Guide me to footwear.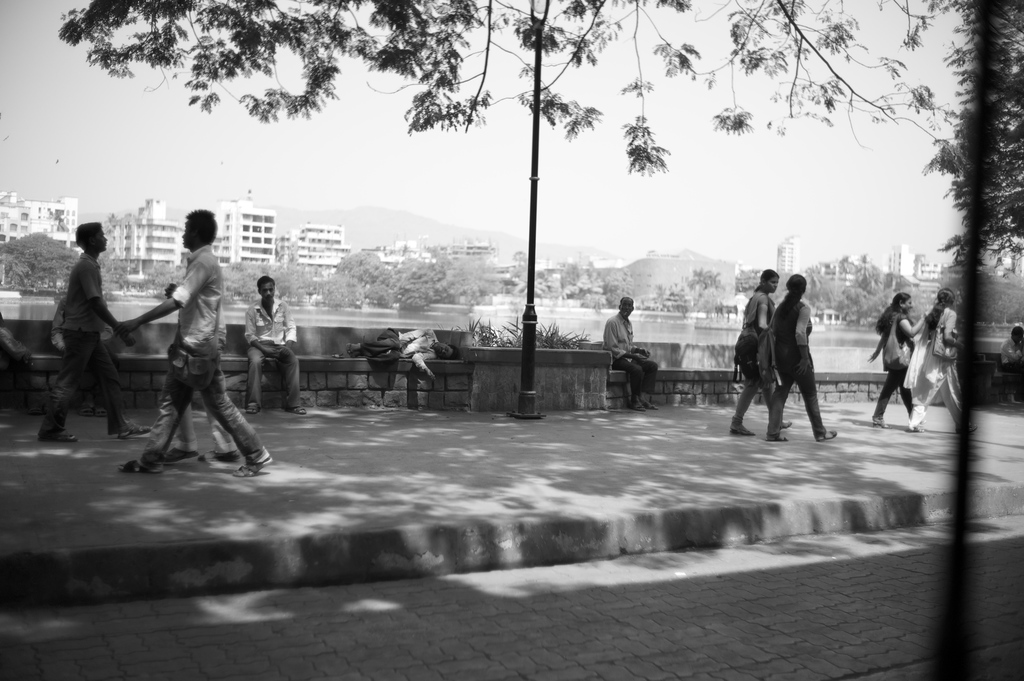
Guidance: region(904, 424, 925, 432).
